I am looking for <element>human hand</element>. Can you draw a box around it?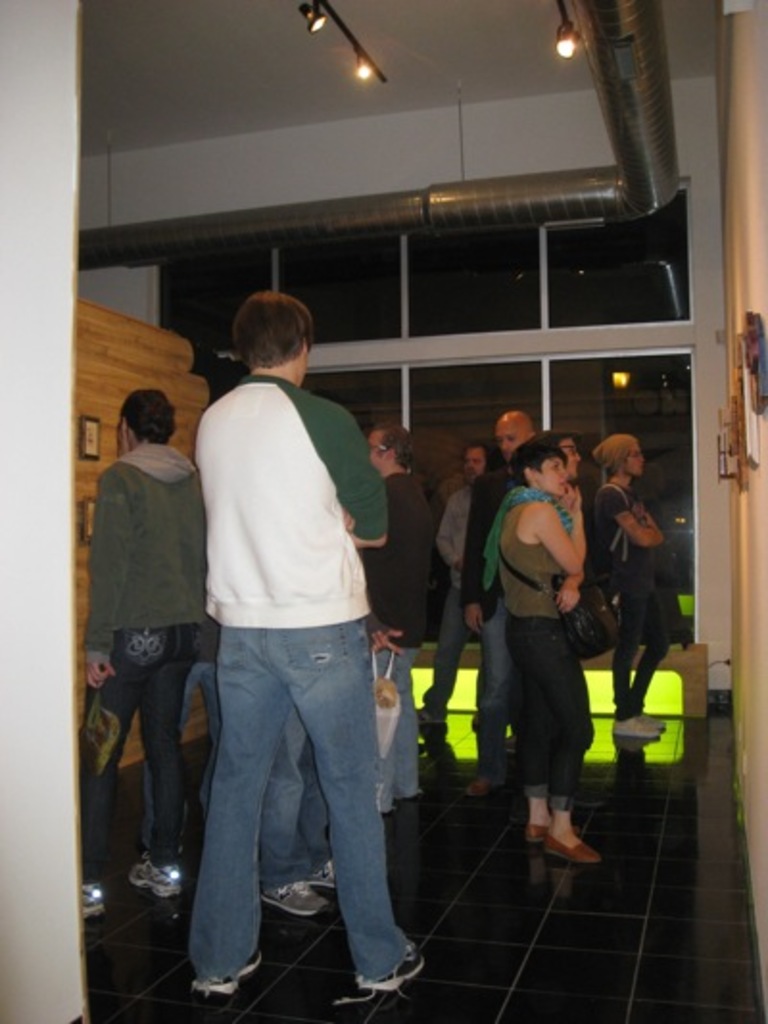
Sure, the bounding box is select_region(555, 480, 586, 523).
